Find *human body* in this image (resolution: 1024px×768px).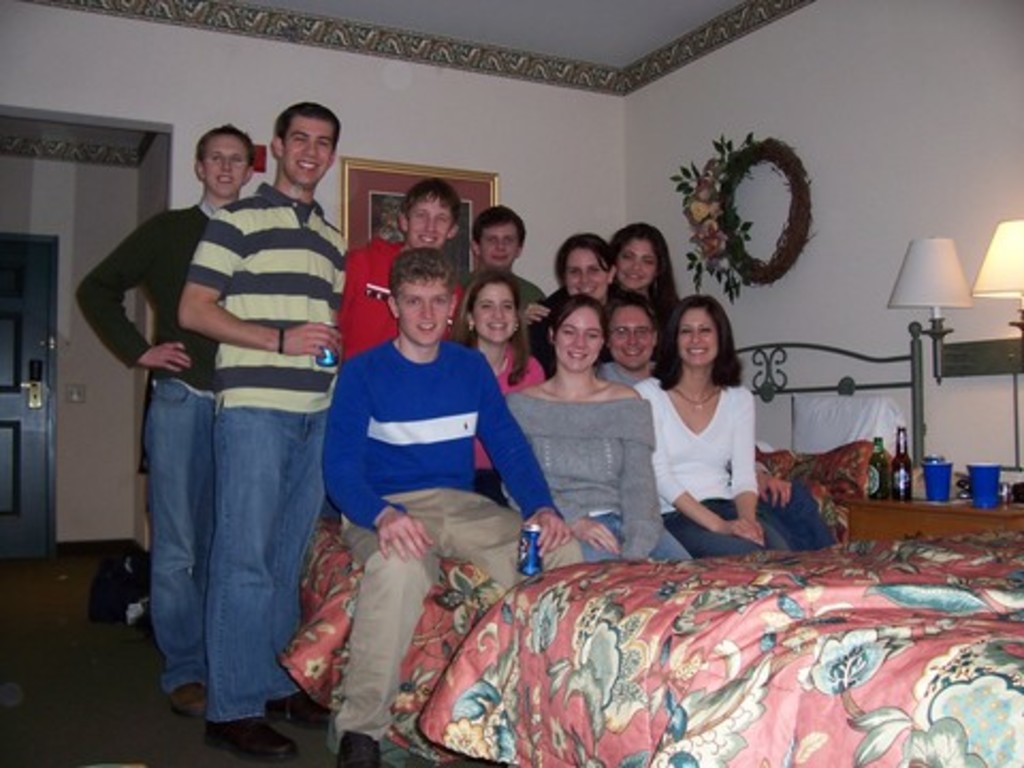
638, 299, 785, 565.
